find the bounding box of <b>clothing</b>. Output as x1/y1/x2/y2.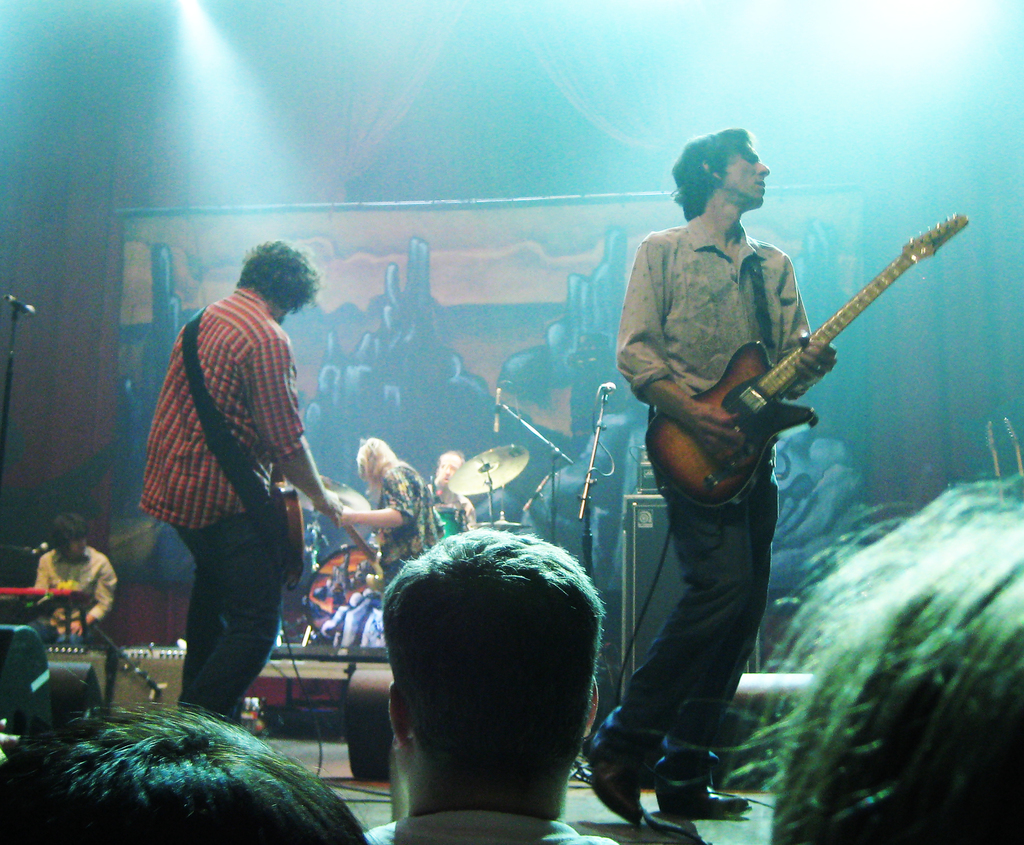
140/243/348/740.
